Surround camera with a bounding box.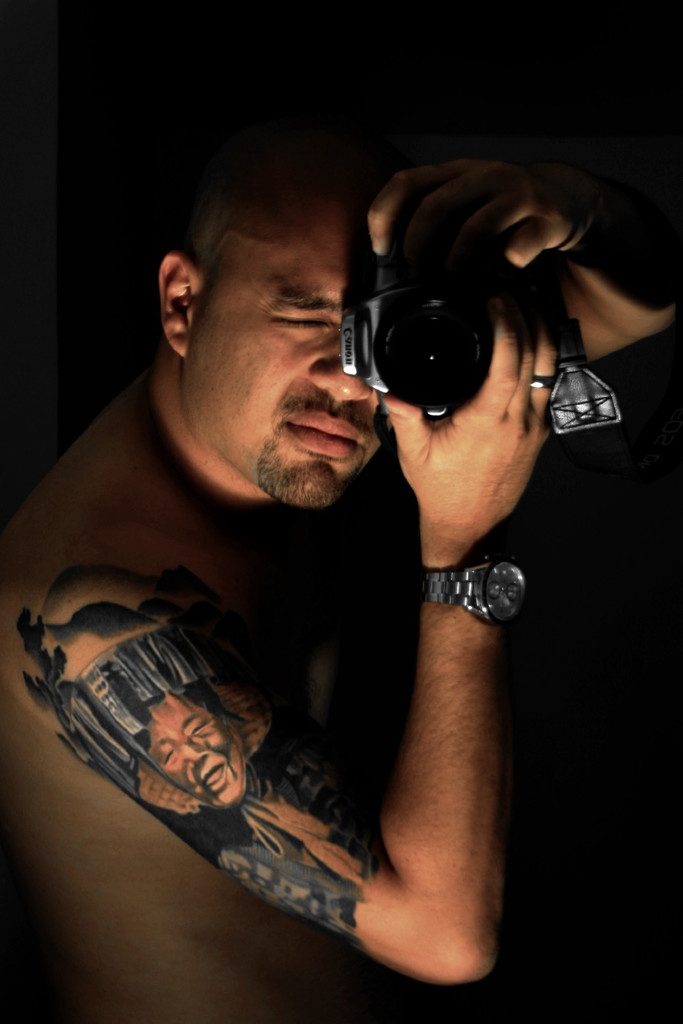
[x1=314, y1=187, x2=600, y2=427].
